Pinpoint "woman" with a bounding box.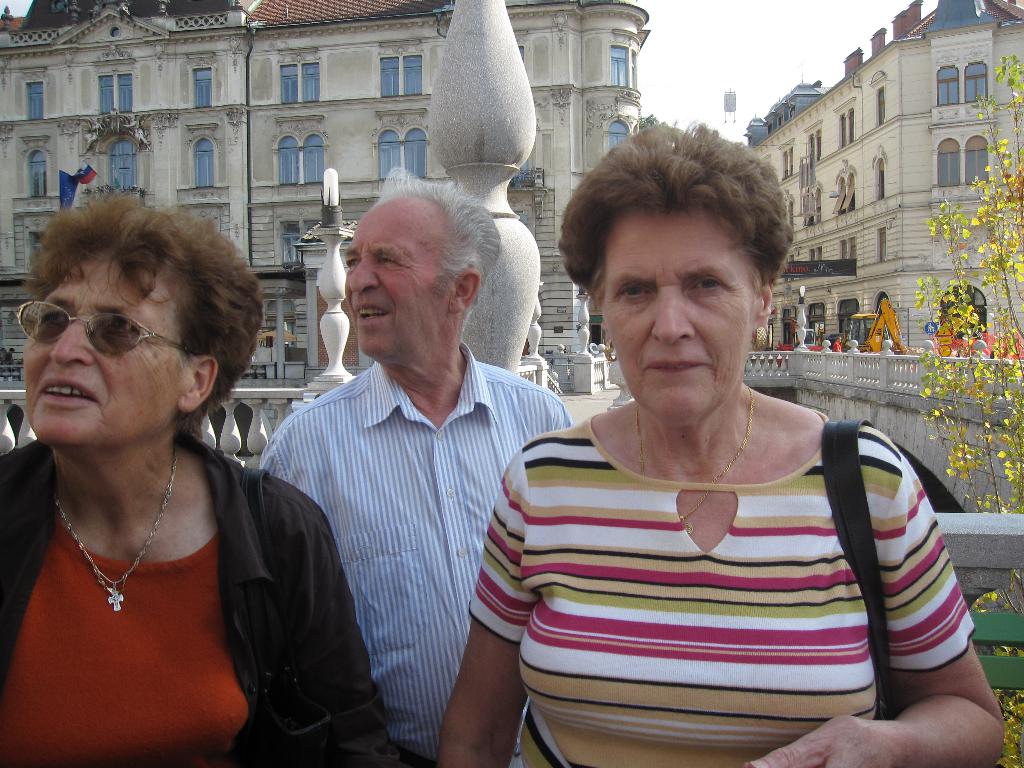
x1=435, y1=122, x2=1016, y2=767.
